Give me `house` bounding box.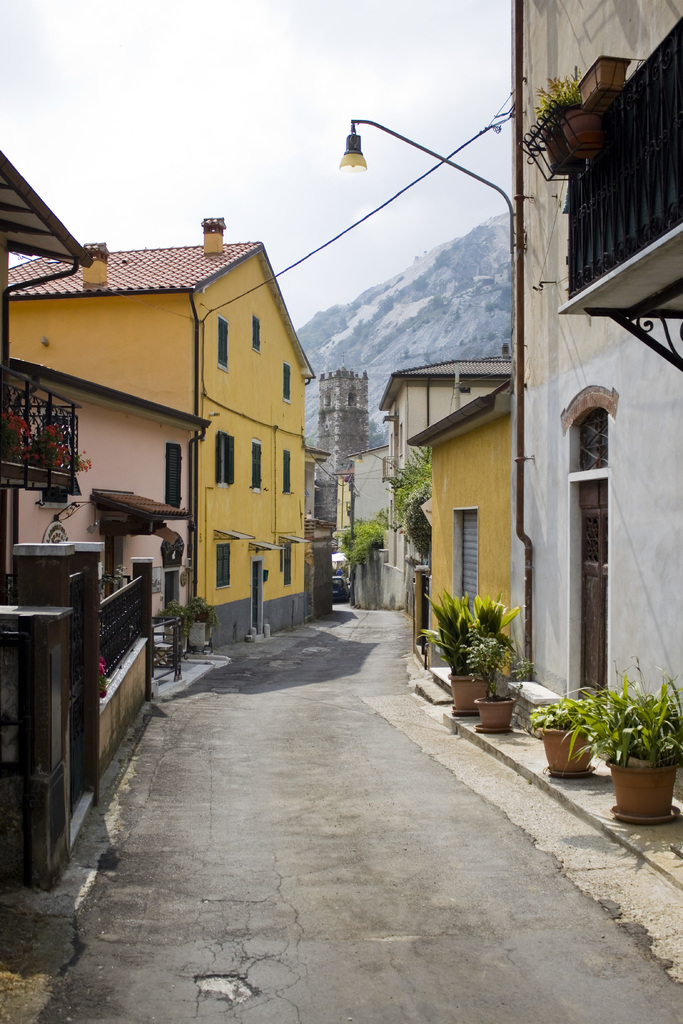
left=5, top=218, right=317, bottom=648.
